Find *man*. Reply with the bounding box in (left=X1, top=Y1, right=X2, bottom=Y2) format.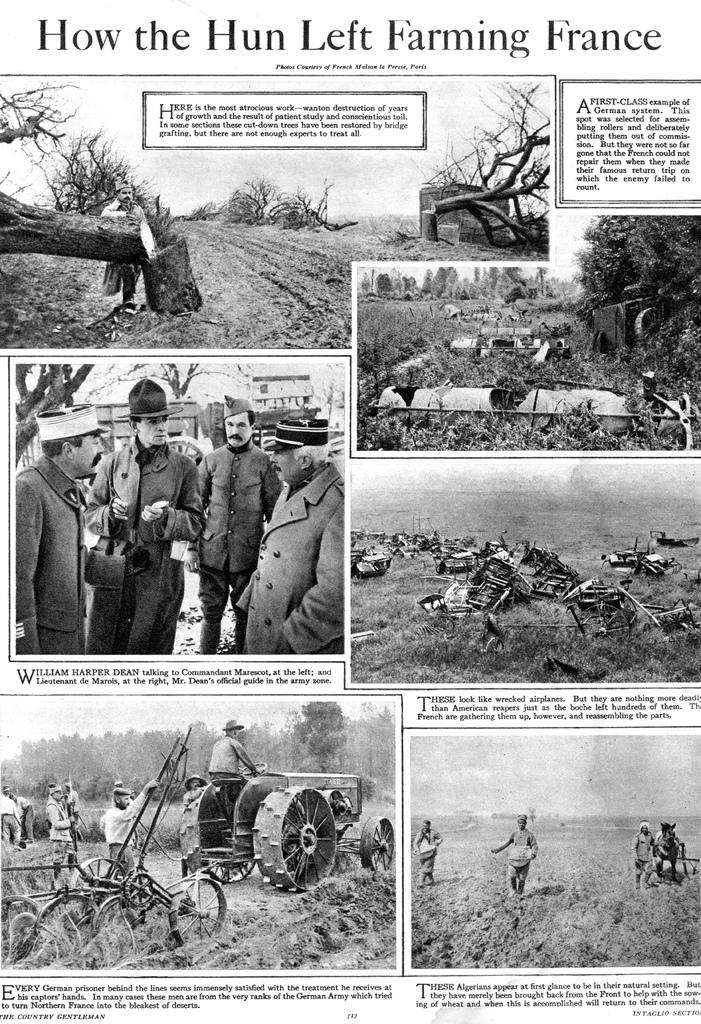
(left=20, top=400, right=122, bottom=668).
